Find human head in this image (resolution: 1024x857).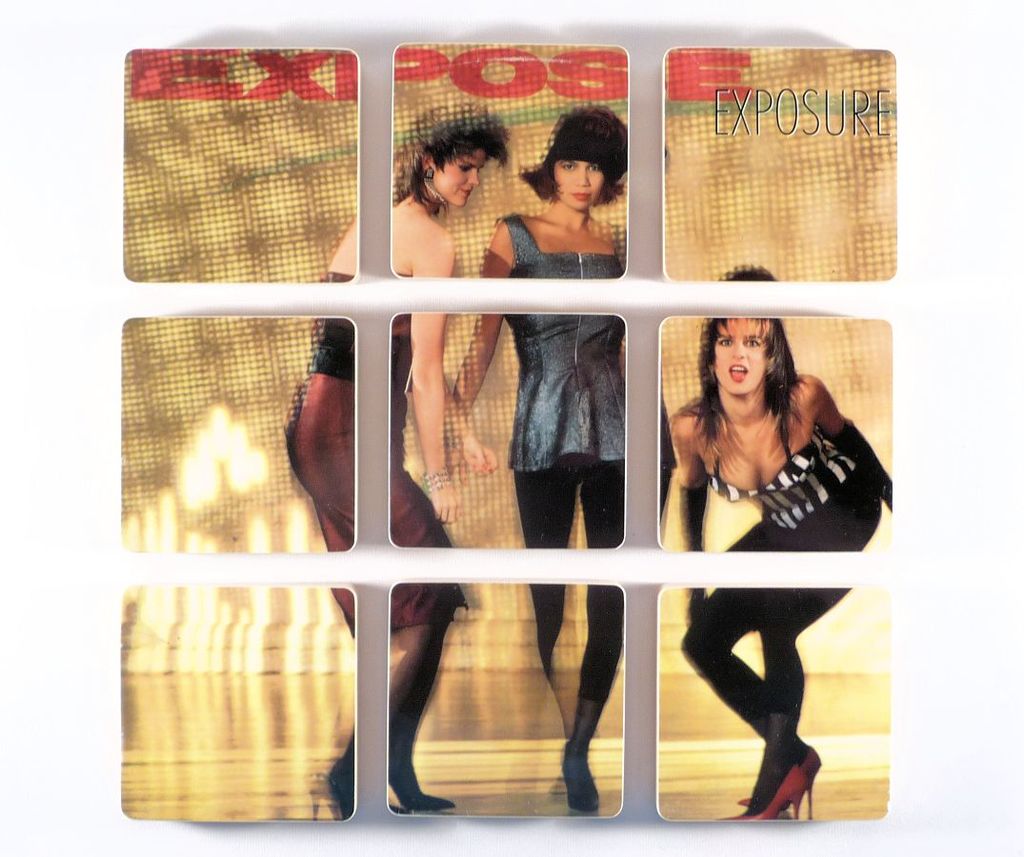
locate(697, 266, 790, 395).
